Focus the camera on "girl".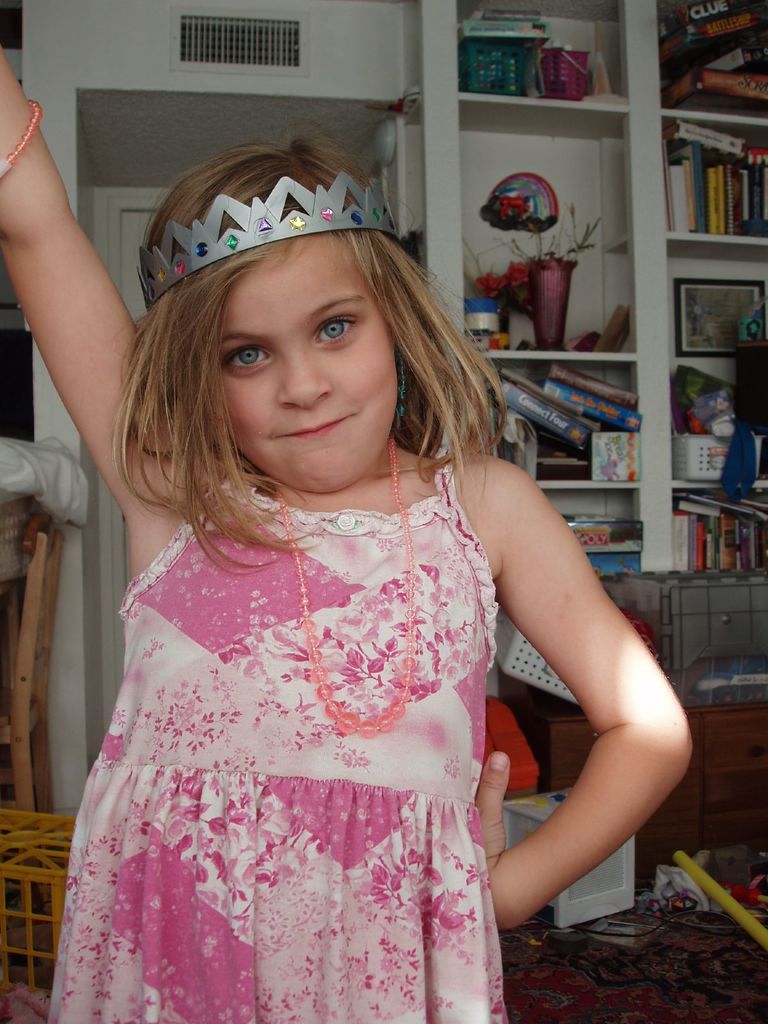
Focus region: locate(0, 54, 691, 1023).
